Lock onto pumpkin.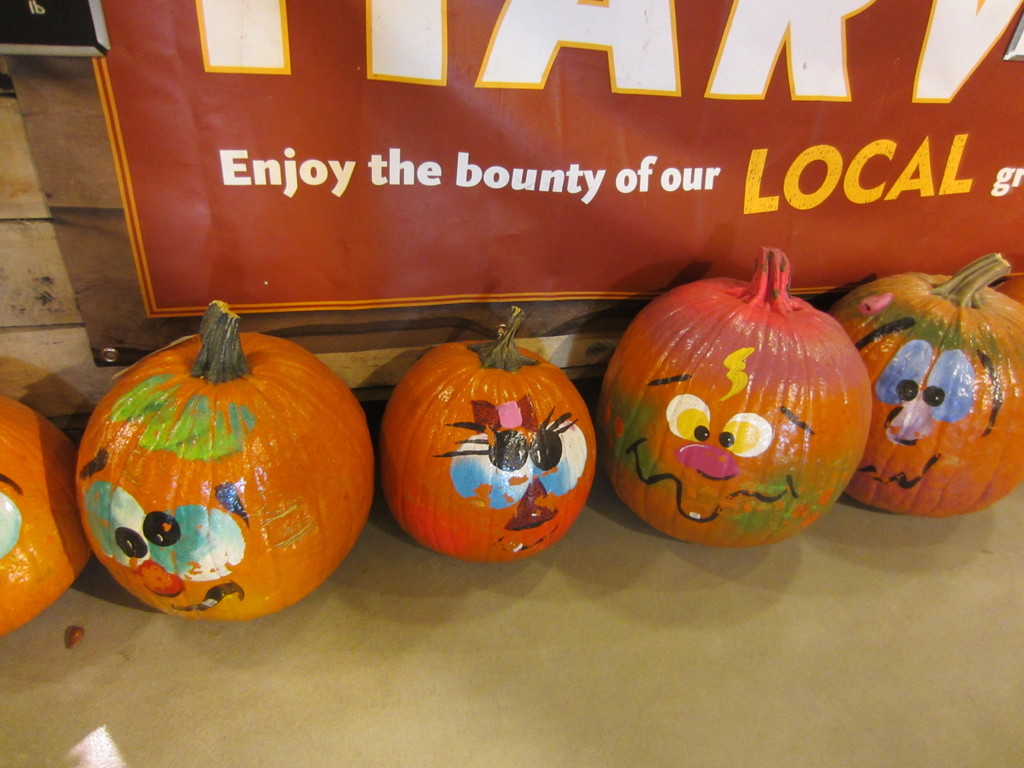
Locked: x1=605 y1=244 x2=885 y2=556.
